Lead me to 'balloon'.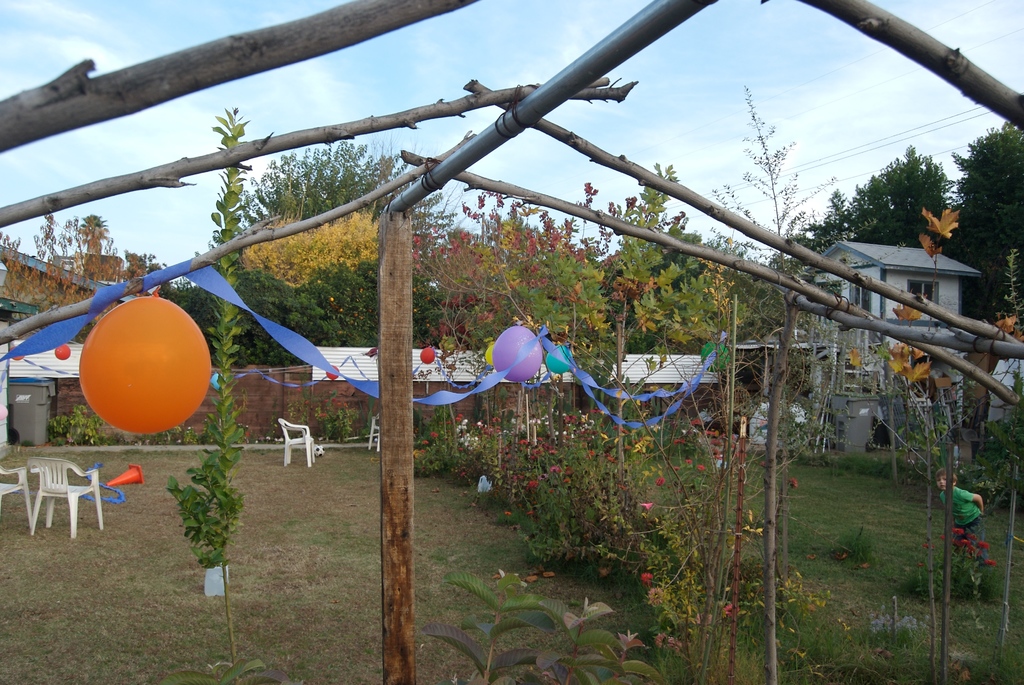
Lead to (419,348,437,365).
